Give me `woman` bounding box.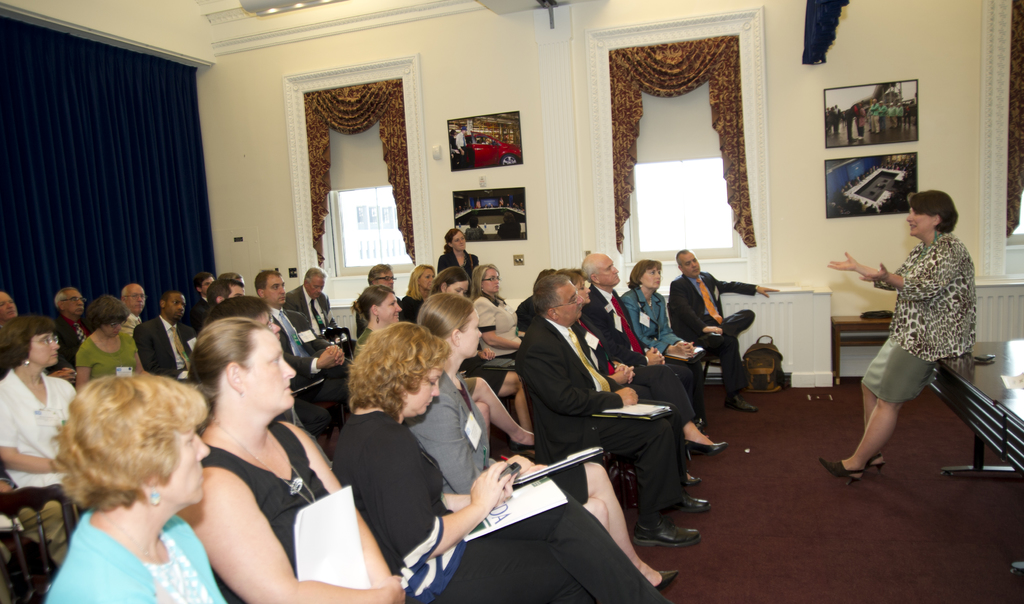
[x1=328, y1=322, x2=675, y2=603].
